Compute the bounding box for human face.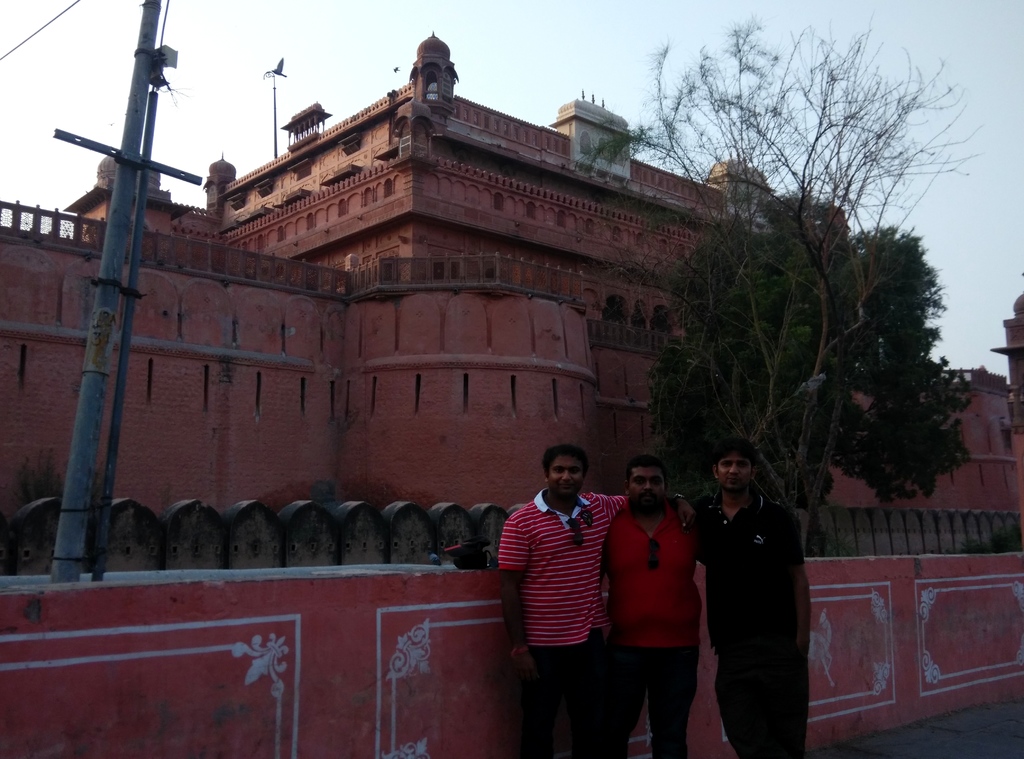
bbox=[719, 454, 747, 492].
